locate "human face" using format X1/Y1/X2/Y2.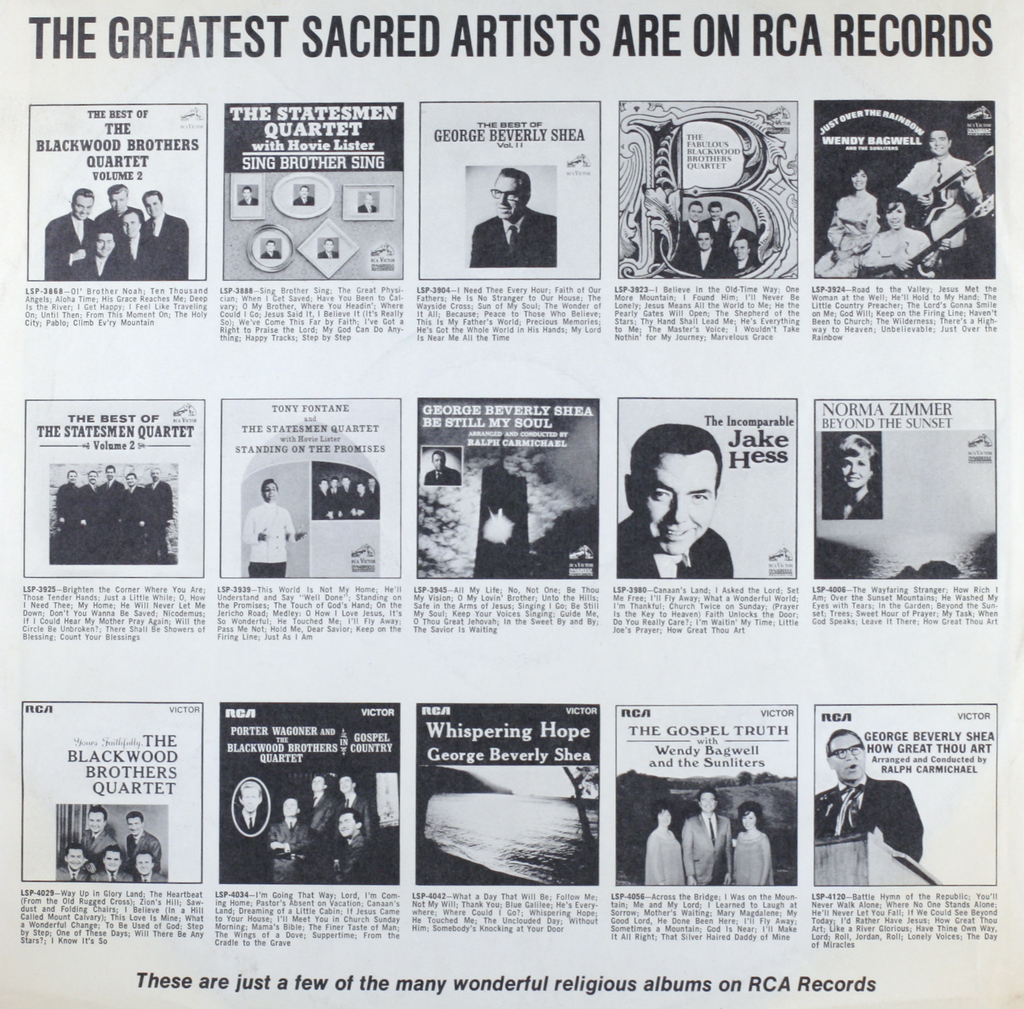
284/798/298/817.
